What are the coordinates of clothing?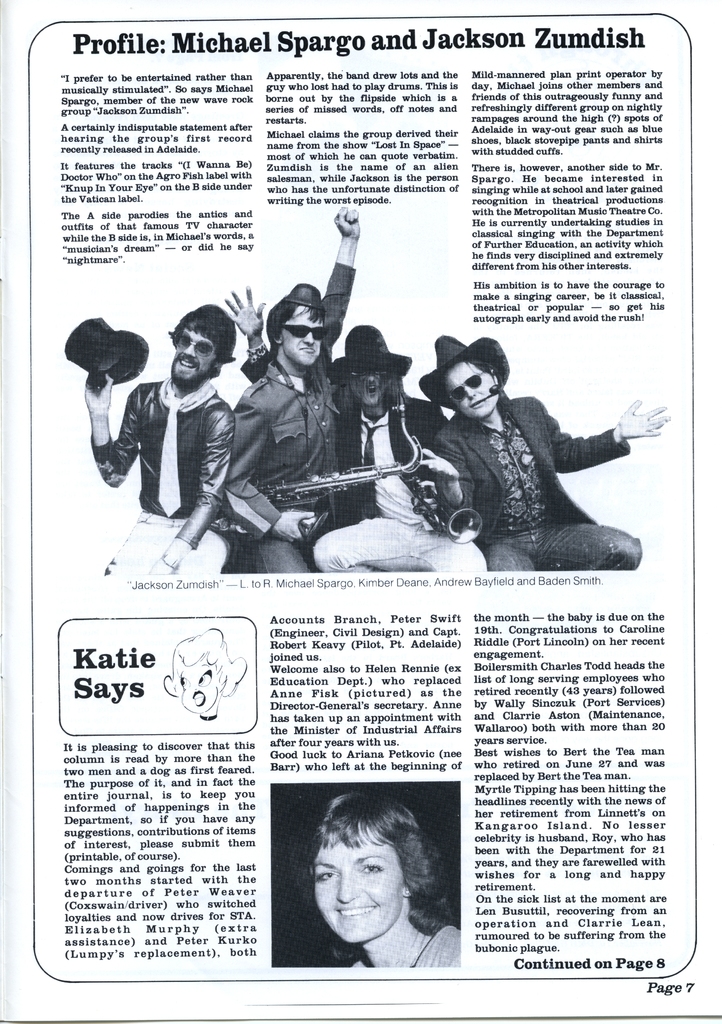
(216, 259, 358, 579).
